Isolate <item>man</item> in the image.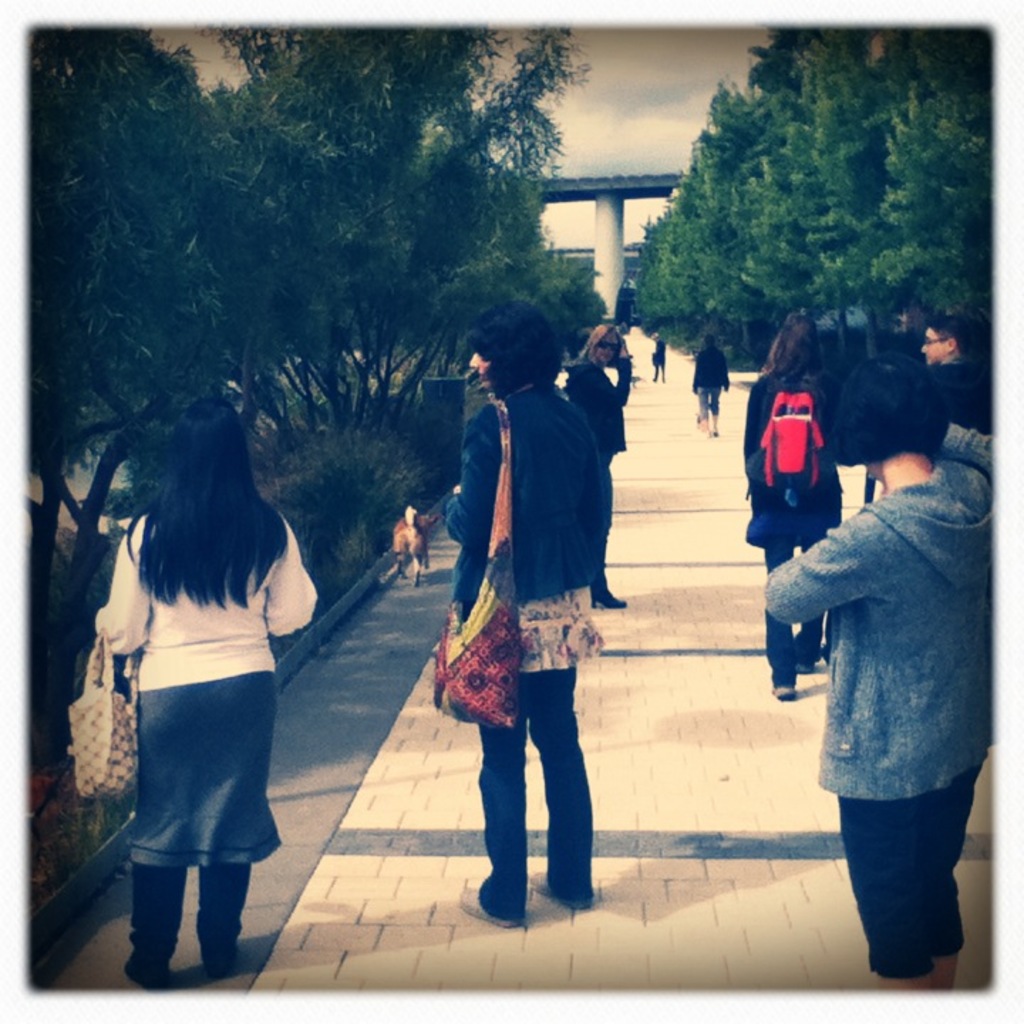
Isolated region: 922/310/996/434.
